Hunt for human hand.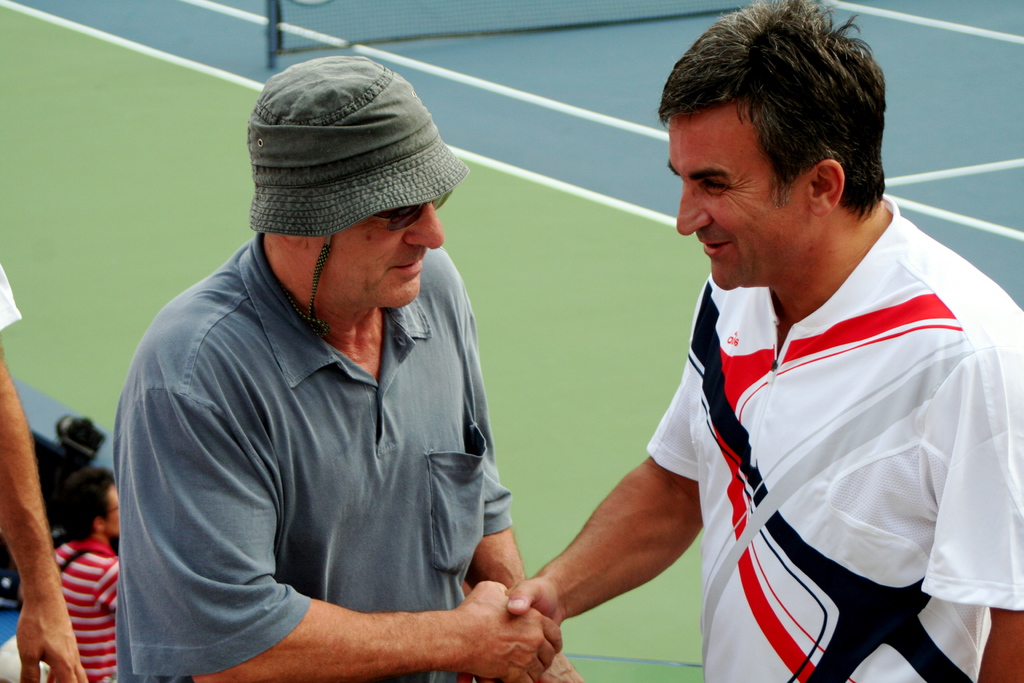
Hunted down at (x1=13, y1=609, x2=90, y2=682).
